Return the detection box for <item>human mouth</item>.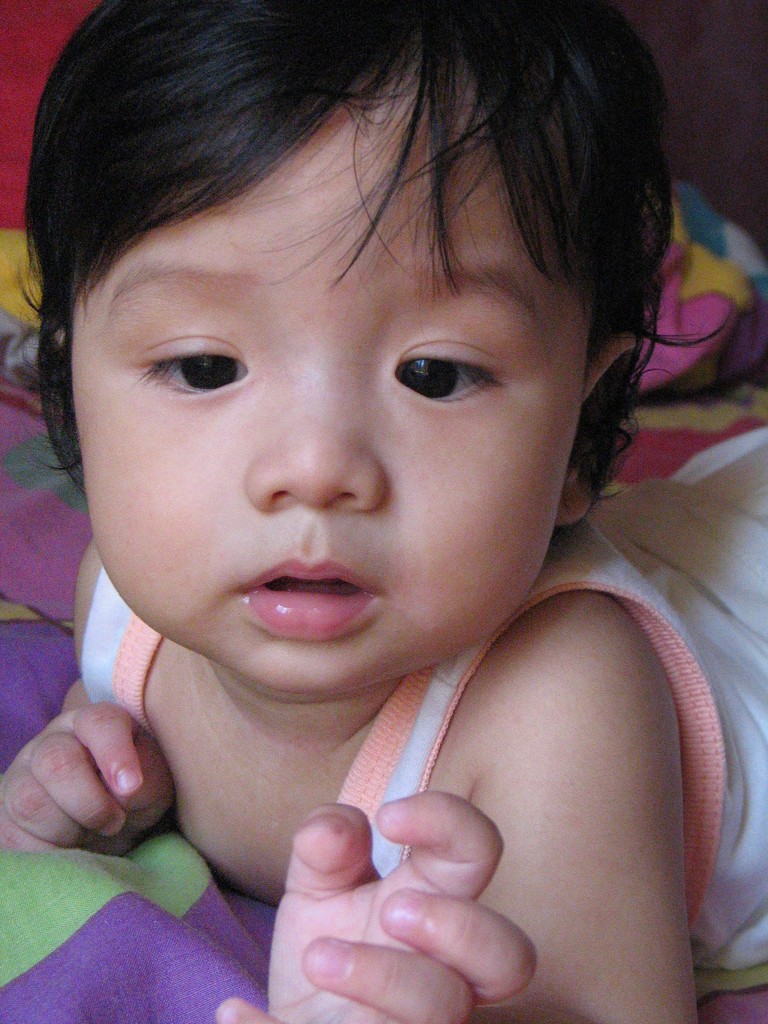
bbox=(225, 571, 390, 644).
